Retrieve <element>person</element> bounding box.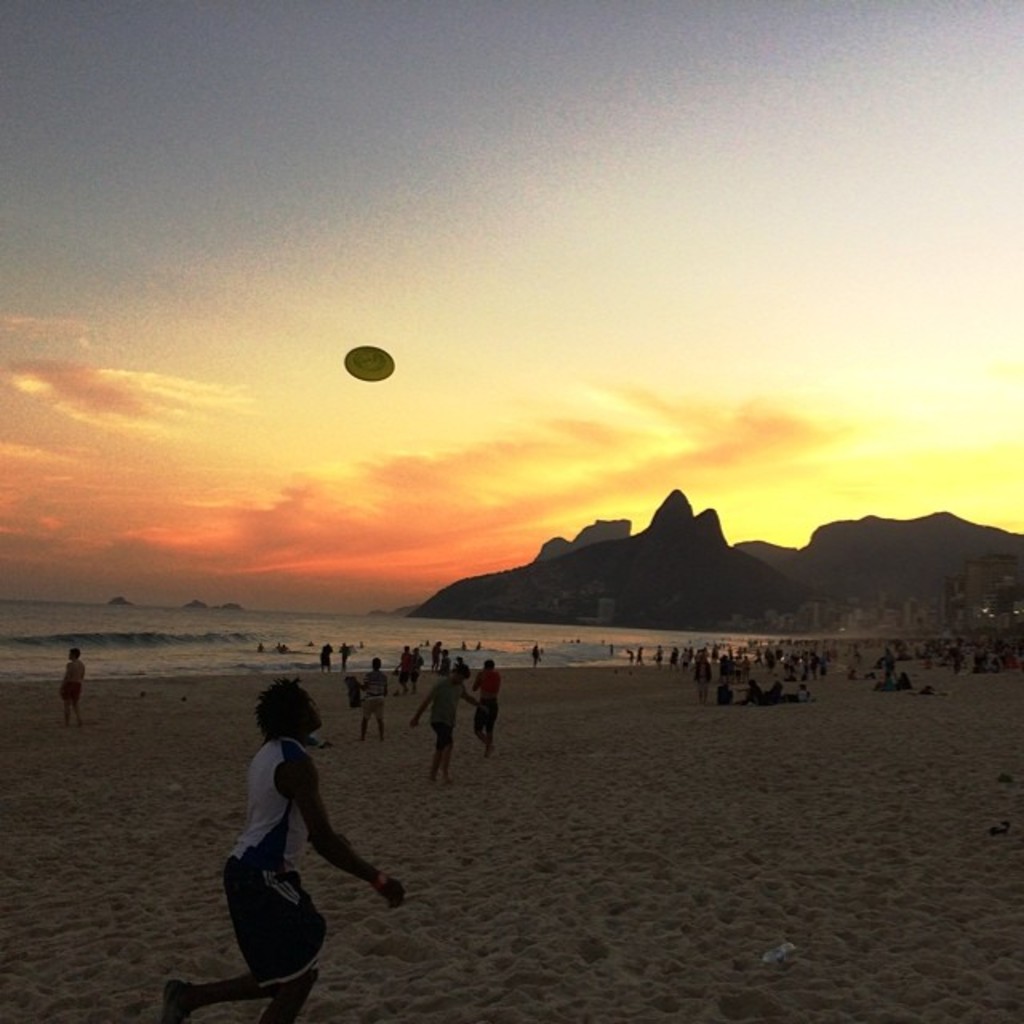
Bounding box: x1=333, y1=643, x2=354, y2=675.
